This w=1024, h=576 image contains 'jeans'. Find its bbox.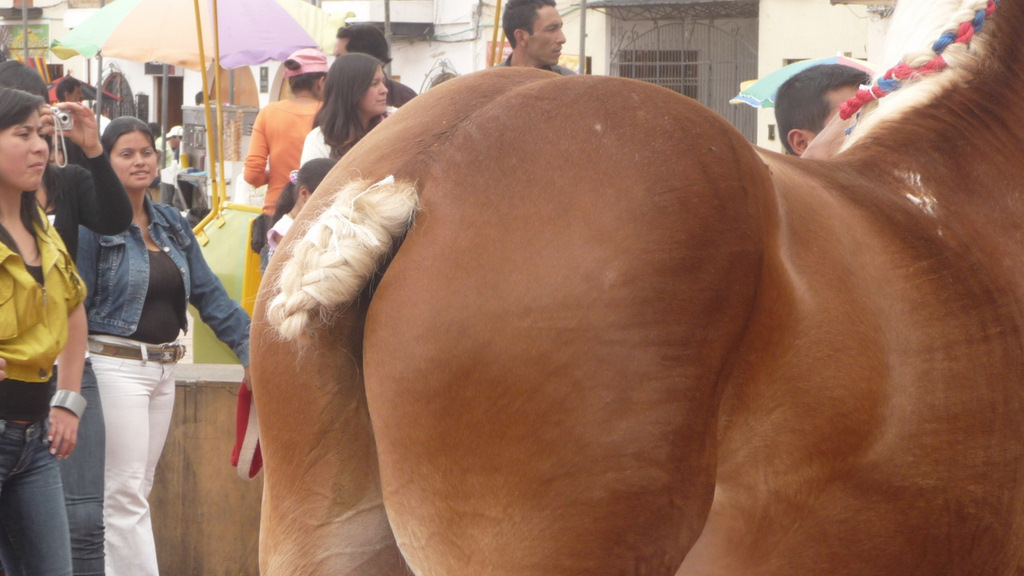
box(0, 420, 66, 575).
